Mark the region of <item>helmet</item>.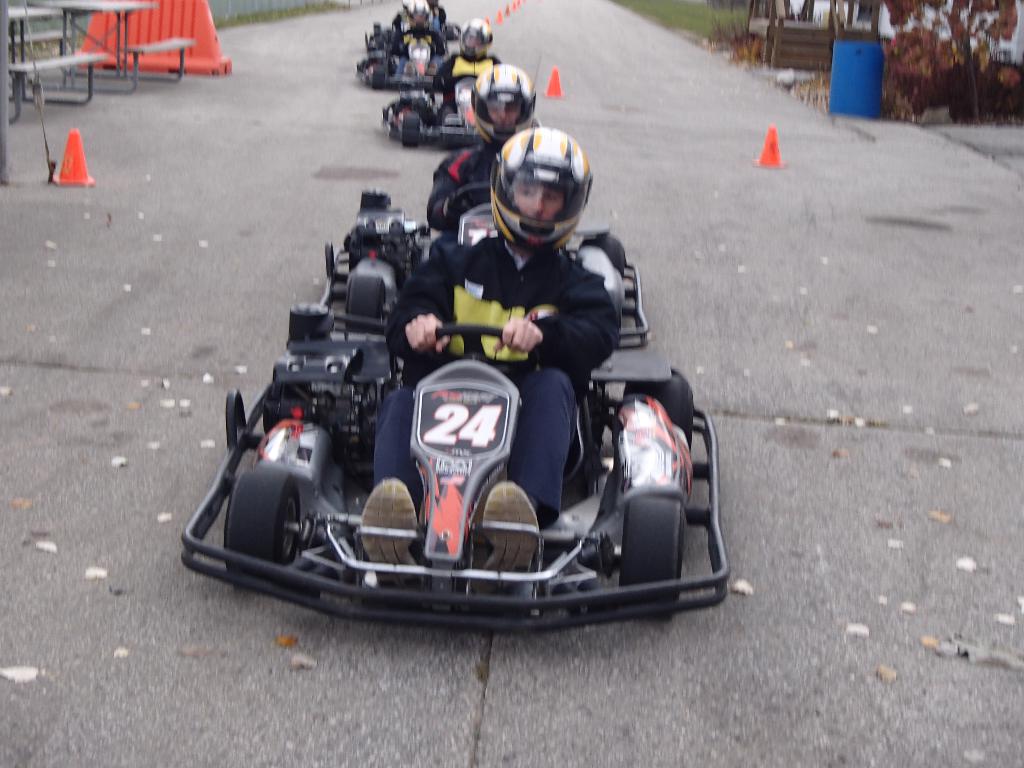
Region: 481,118,591,243.
